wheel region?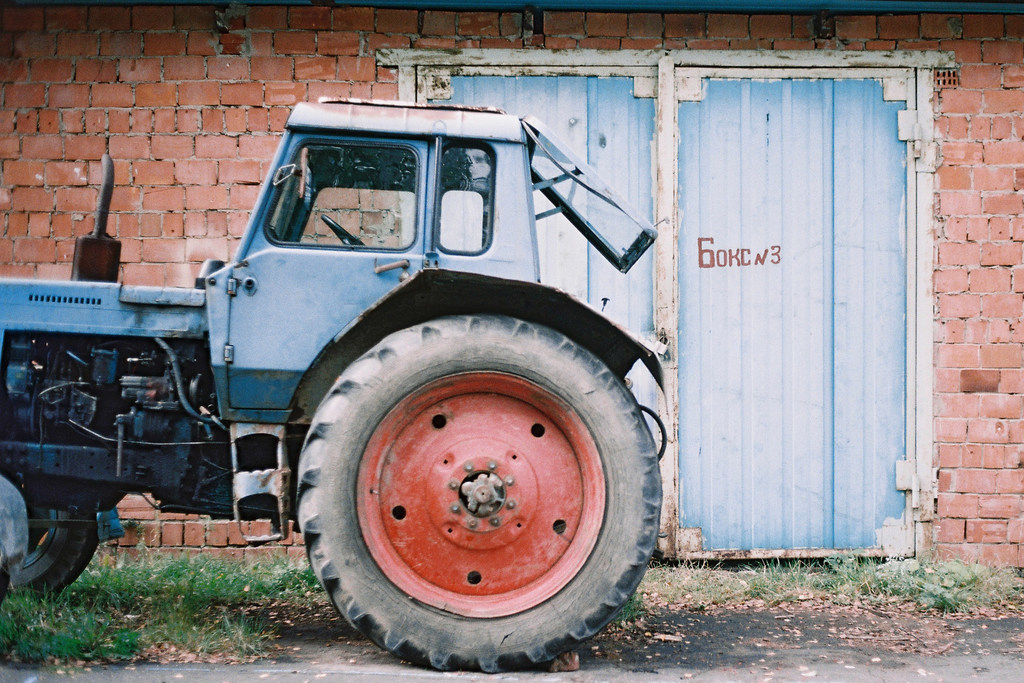
<region>5, 506, 115, 600</region>
